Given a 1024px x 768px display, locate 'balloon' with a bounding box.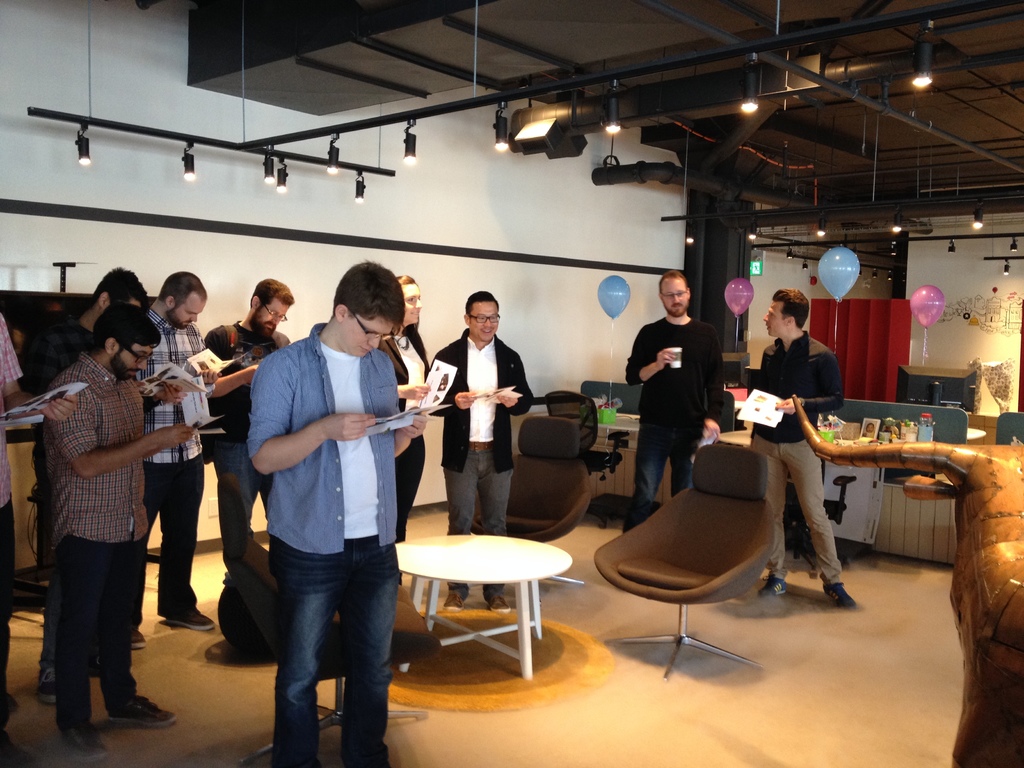
Located: pyautogui.locateOnScreen(820, 246, 858, 300).
